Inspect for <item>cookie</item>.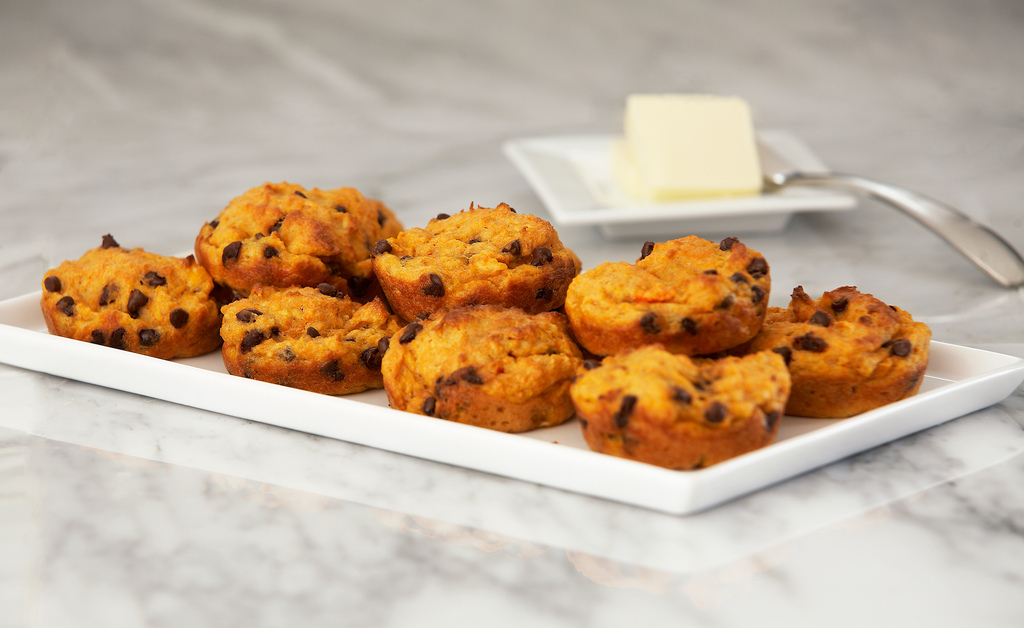
Inspection: select_region(573, 339, 790, 468).
